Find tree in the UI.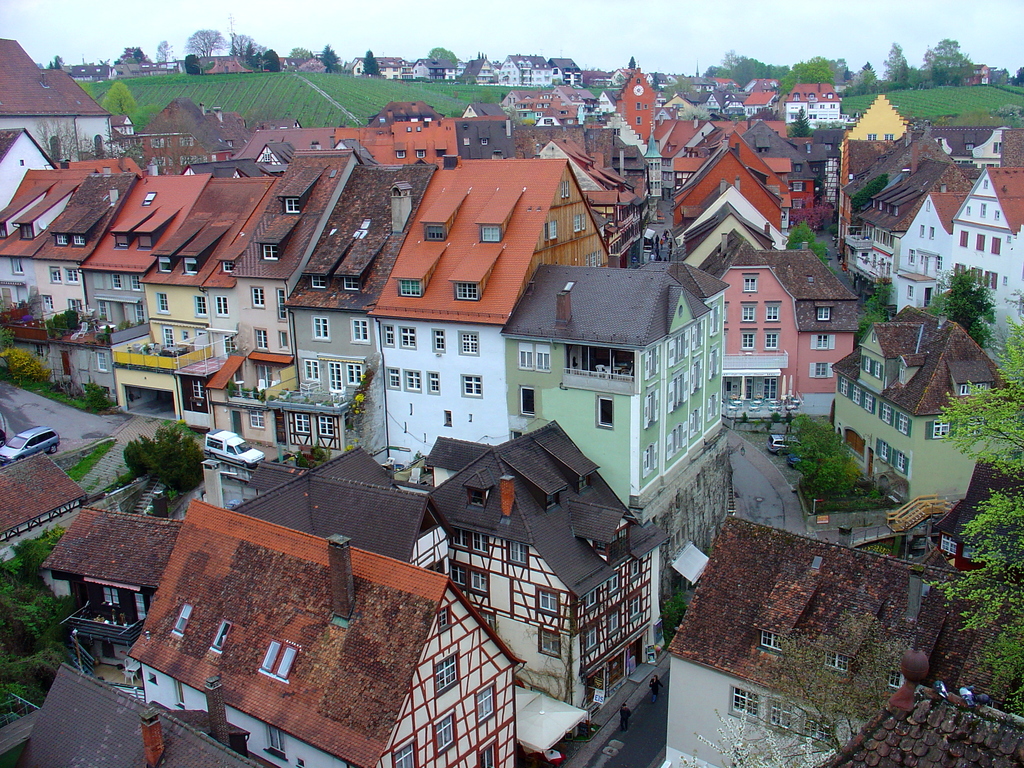
UI element at Rect(928, 264, 1018, 337).
